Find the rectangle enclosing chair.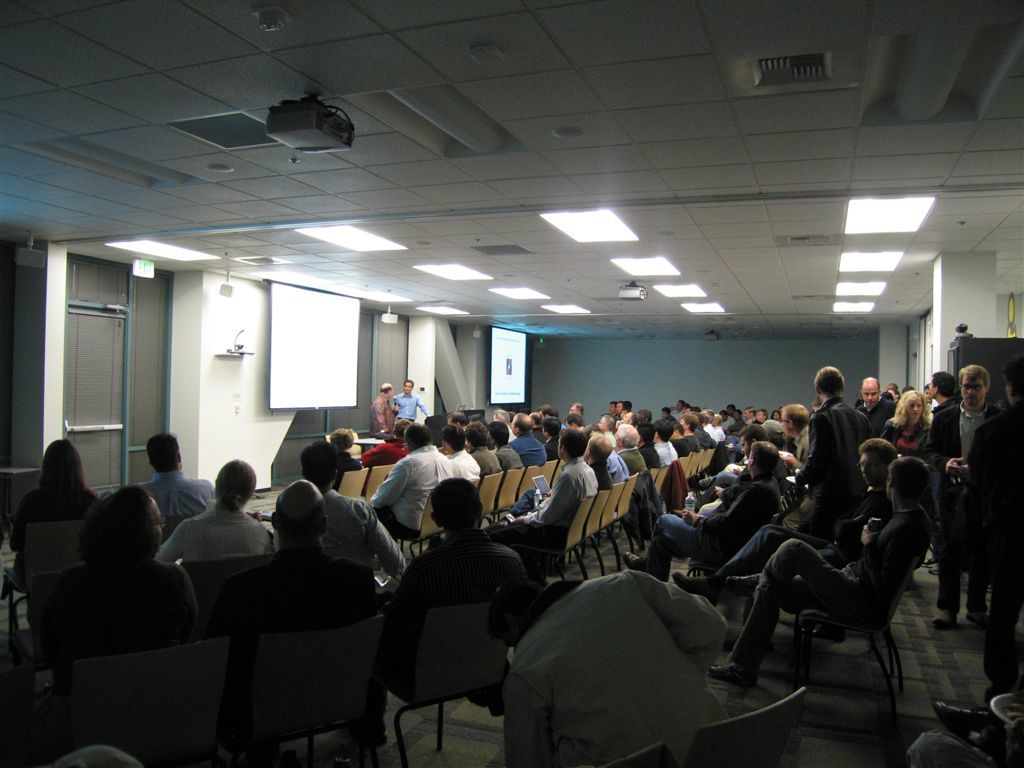
Rect(676, 691, 800, 767).
